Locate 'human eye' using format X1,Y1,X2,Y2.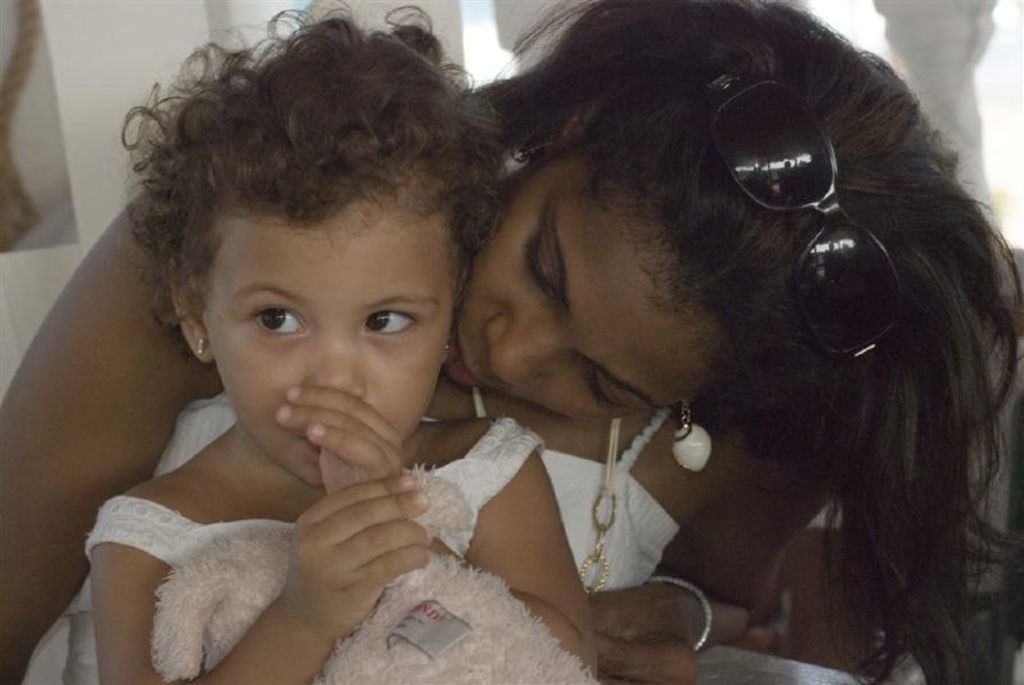
339,294,420,364.
